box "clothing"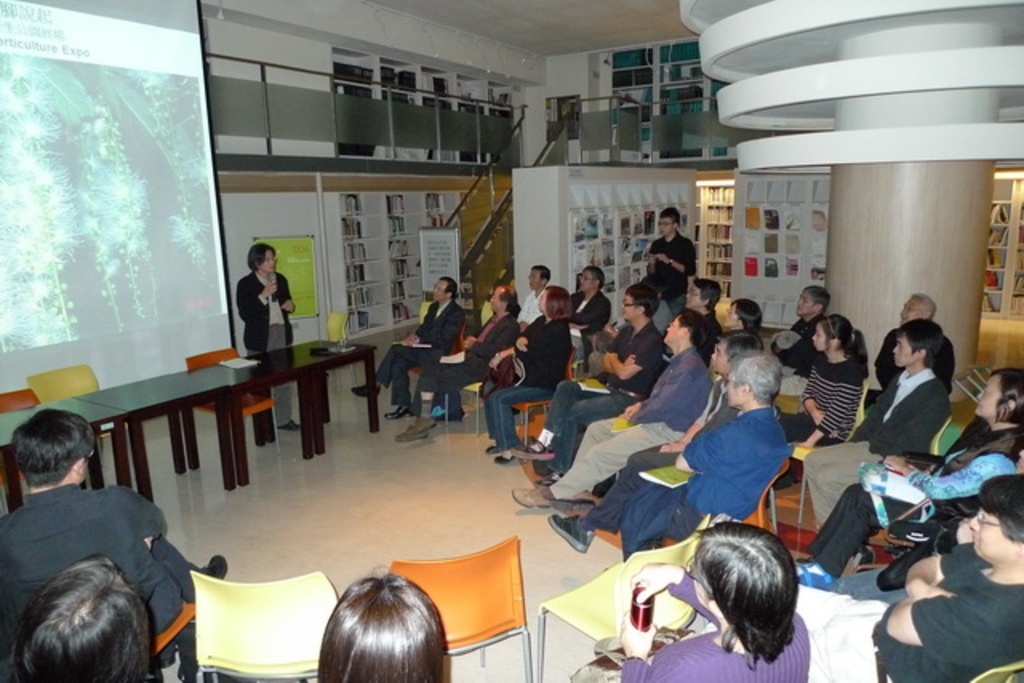
798 419 1022 579
